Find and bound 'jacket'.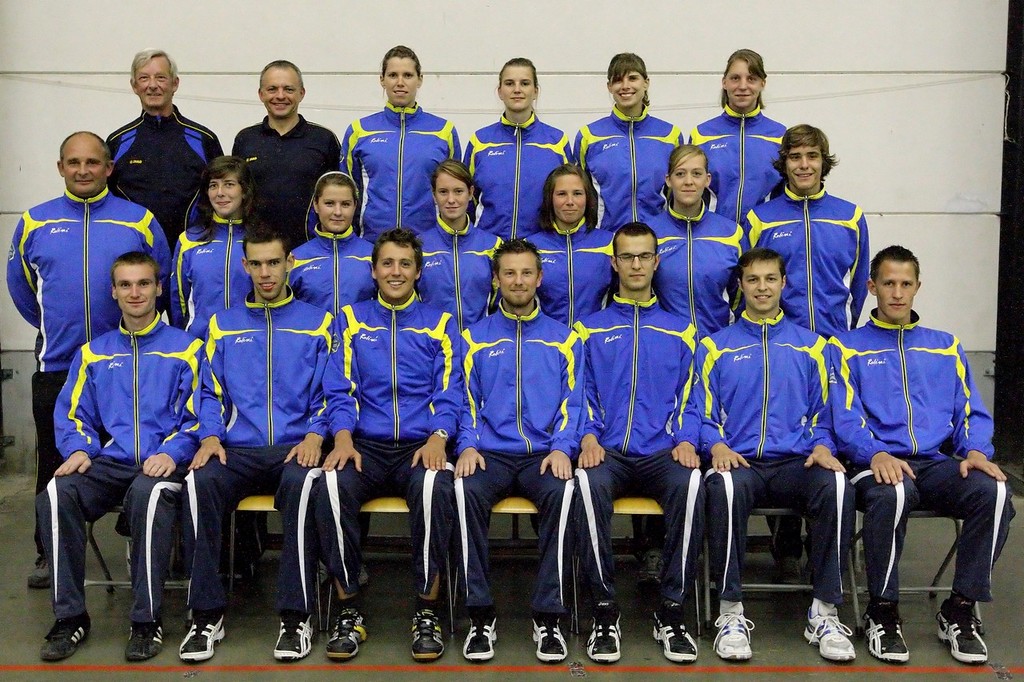
Bound: <box>827,309,994,458</box>.
